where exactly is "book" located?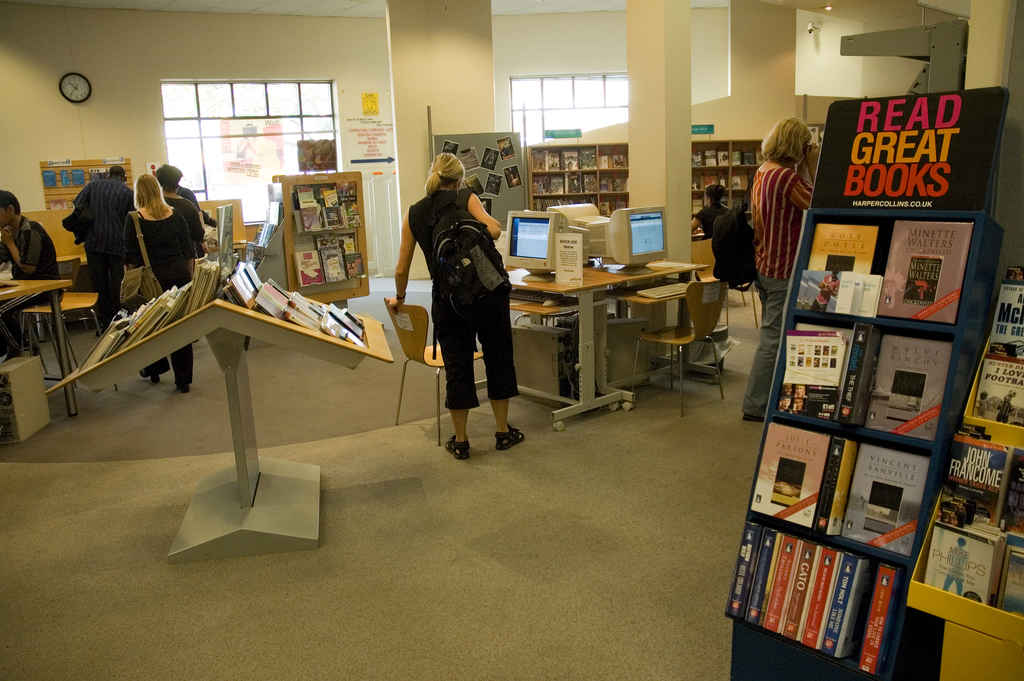
Its bounding box is select_region(936, 429, 1018, 527).
